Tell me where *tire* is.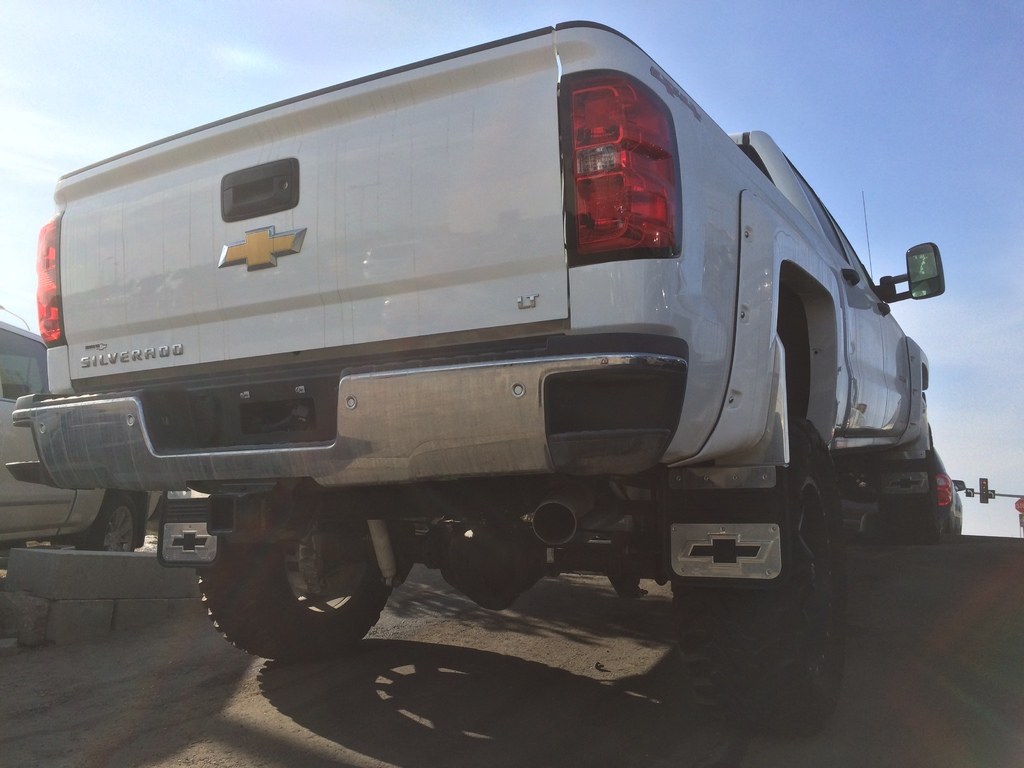
*tire* is at bbox=[919, 502, 943, 541].
